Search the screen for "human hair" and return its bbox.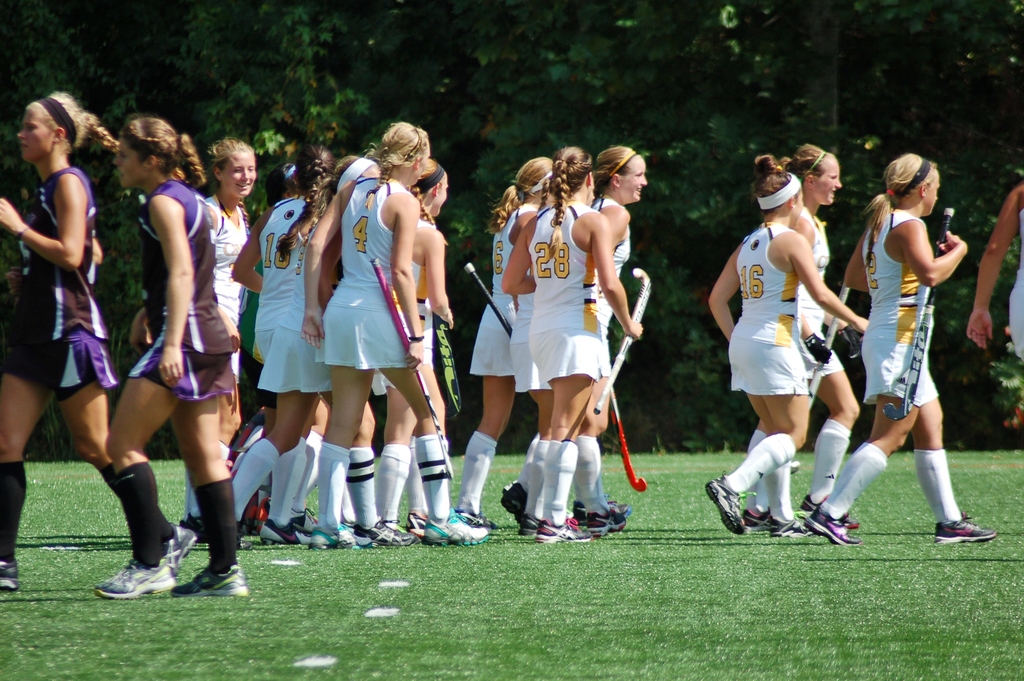
Found: [x1=410, y1=160, x2=447, y2=243].
